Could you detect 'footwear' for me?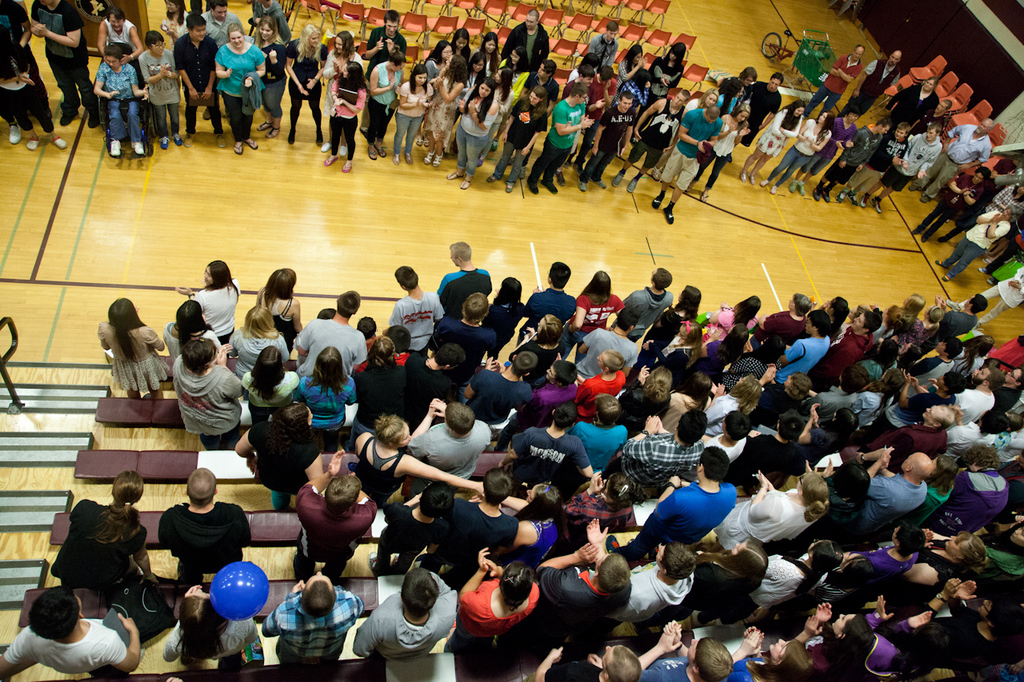
Detection result: {"x1": 110, "y1": 138, "x2": 120, "y2": 157}.
